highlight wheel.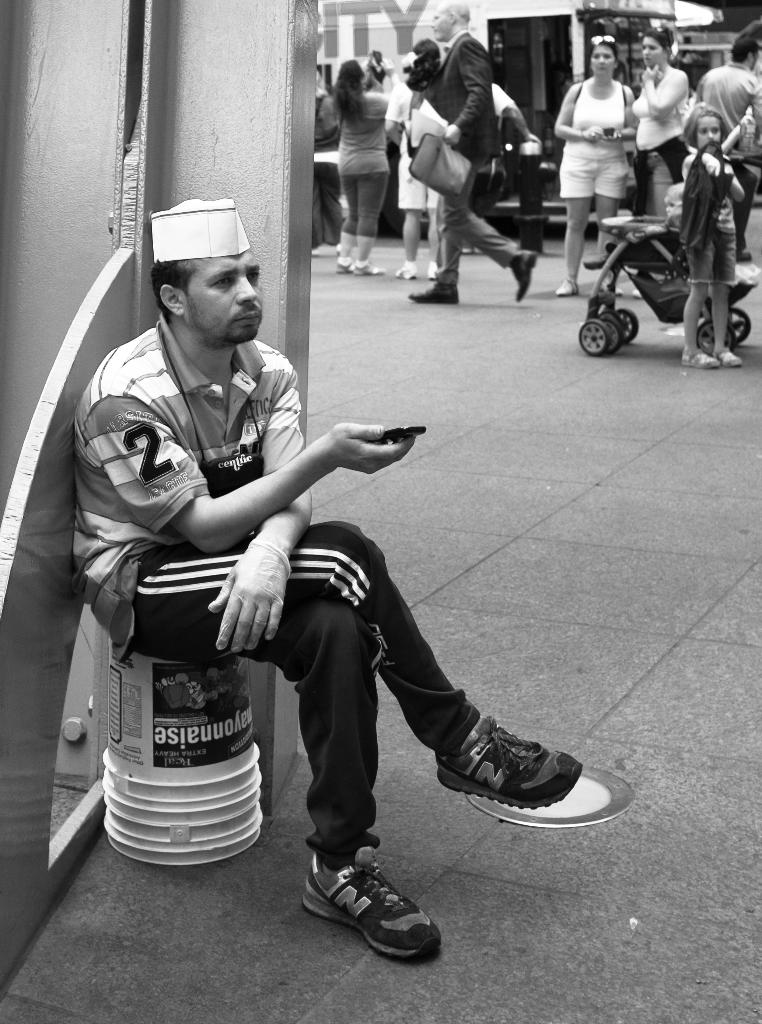
Highlighted region: x1=603, y1=319, x2=626, y2=353.
